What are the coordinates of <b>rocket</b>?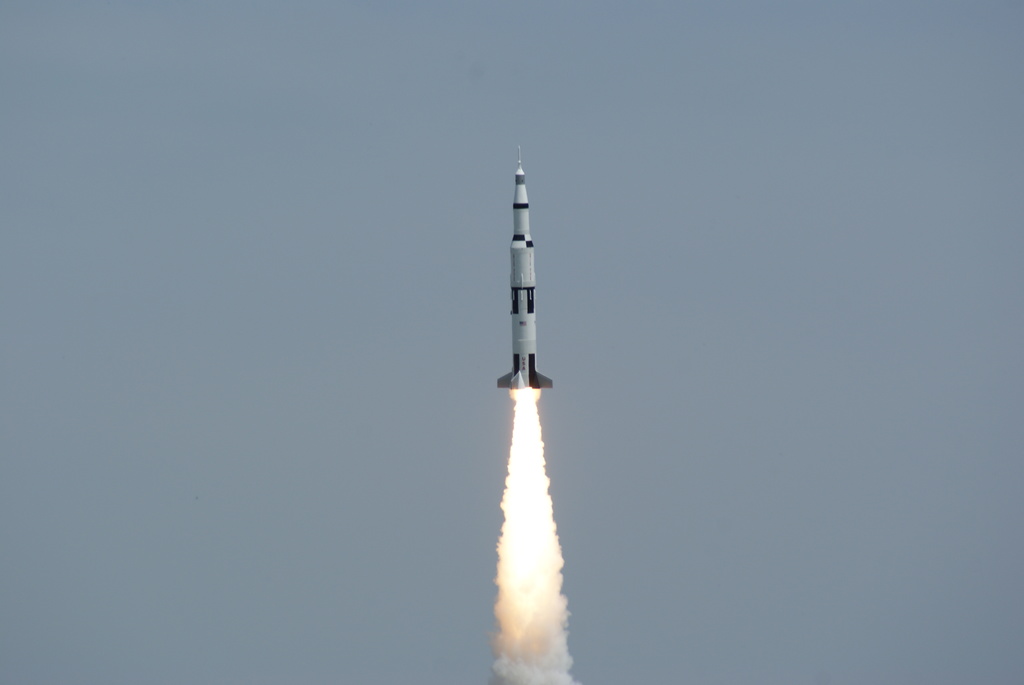
bbox(497, 143, 552, 391).
